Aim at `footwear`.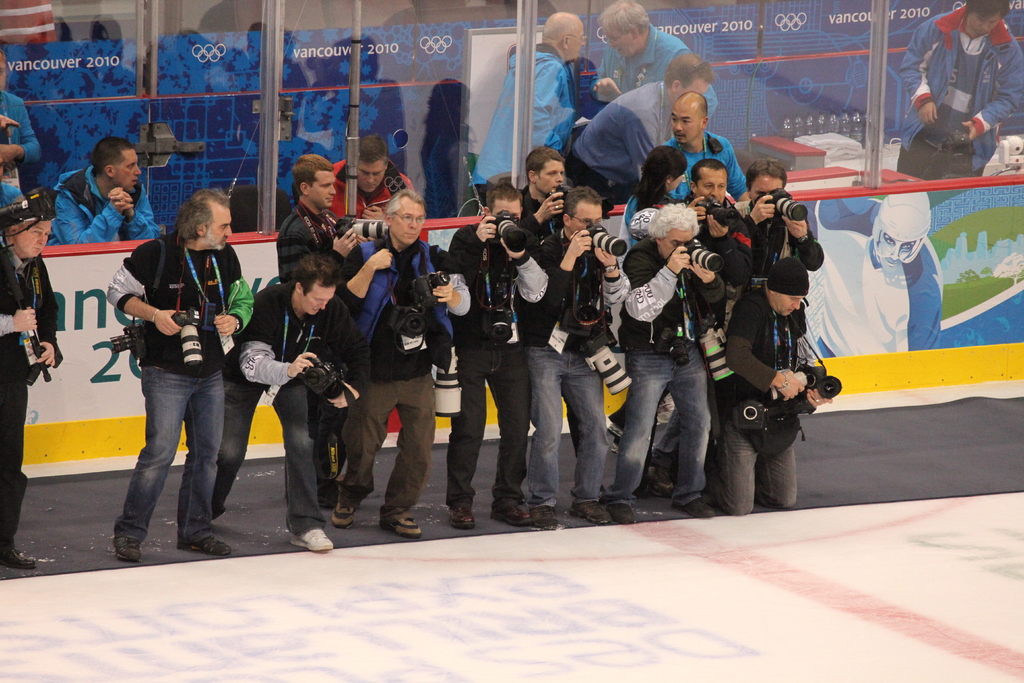
Aimed at crop(680, 497, 715, 524).
